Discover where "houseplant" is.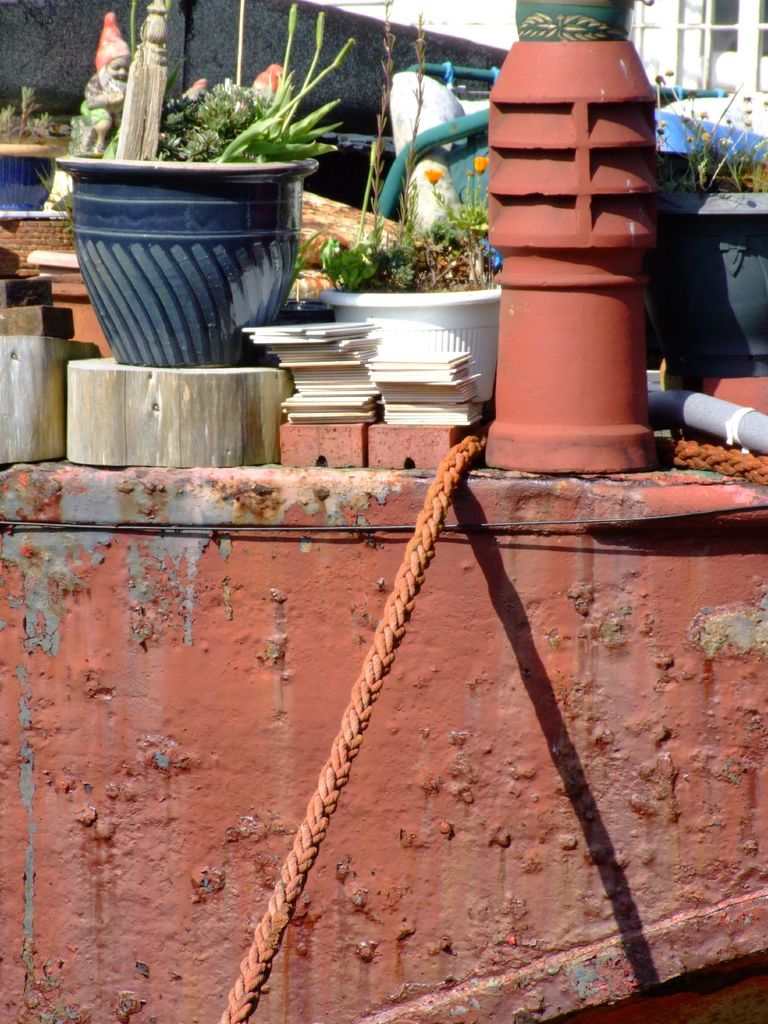
Discovered at 307, 149, 509, 399.
